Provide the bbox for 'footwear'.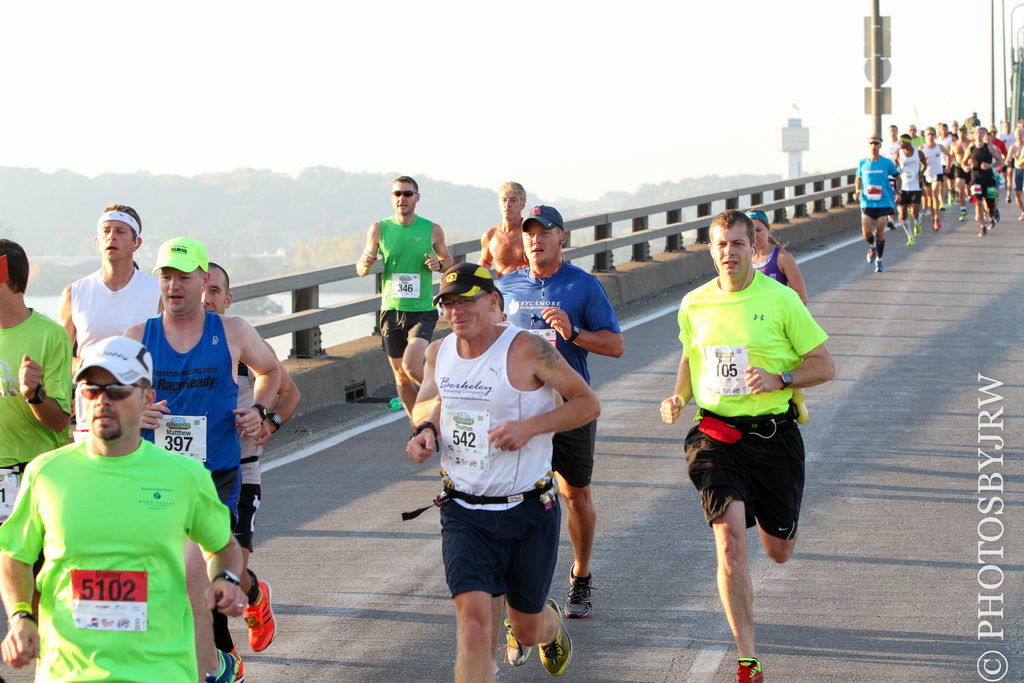
735:651:767:682.
